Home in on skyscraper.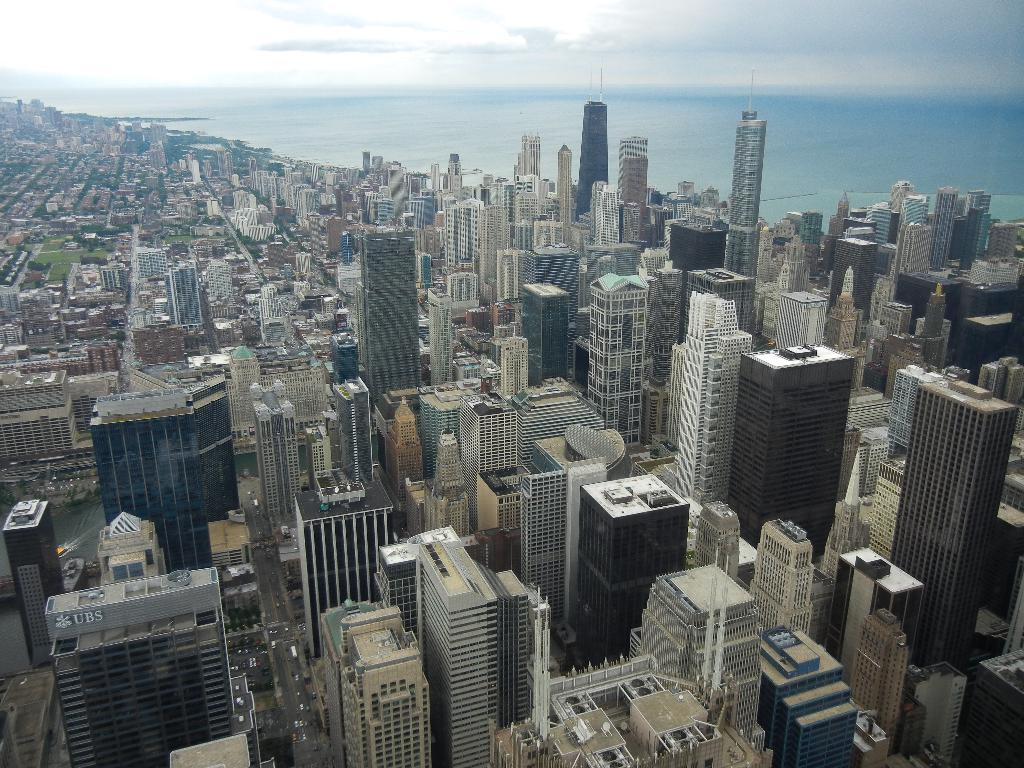
Homed in at 575 60 609 221.
